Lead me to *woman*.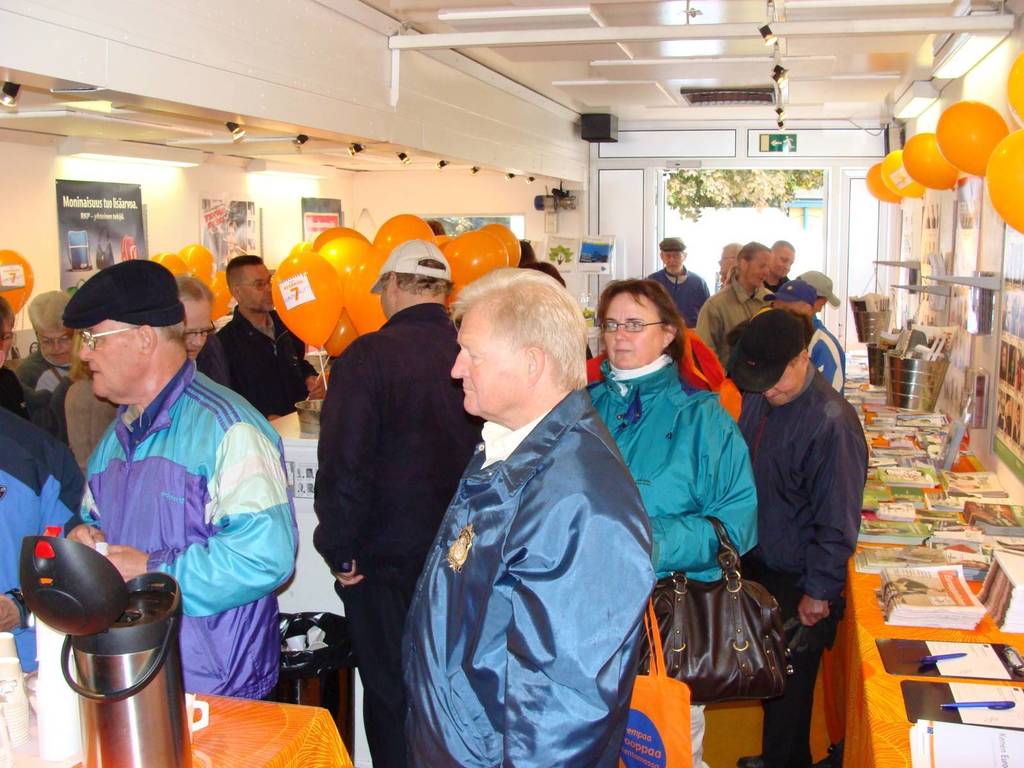
Lead to 580,265,768,701.
